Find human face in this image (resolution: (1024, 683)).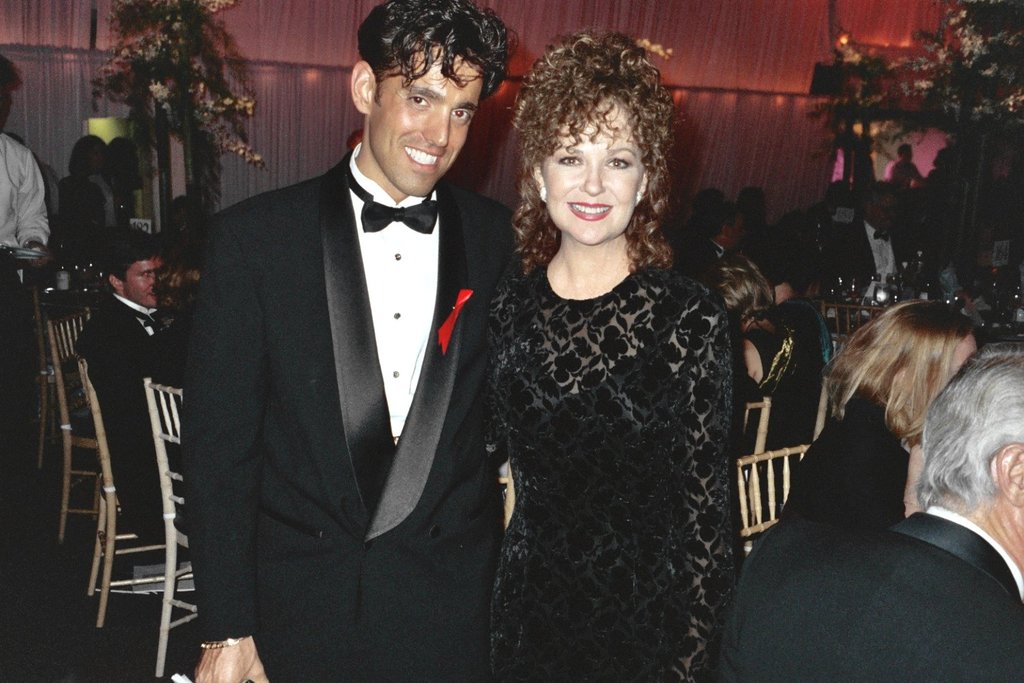
x1=371, y1=47, x2=481, y2=194.
